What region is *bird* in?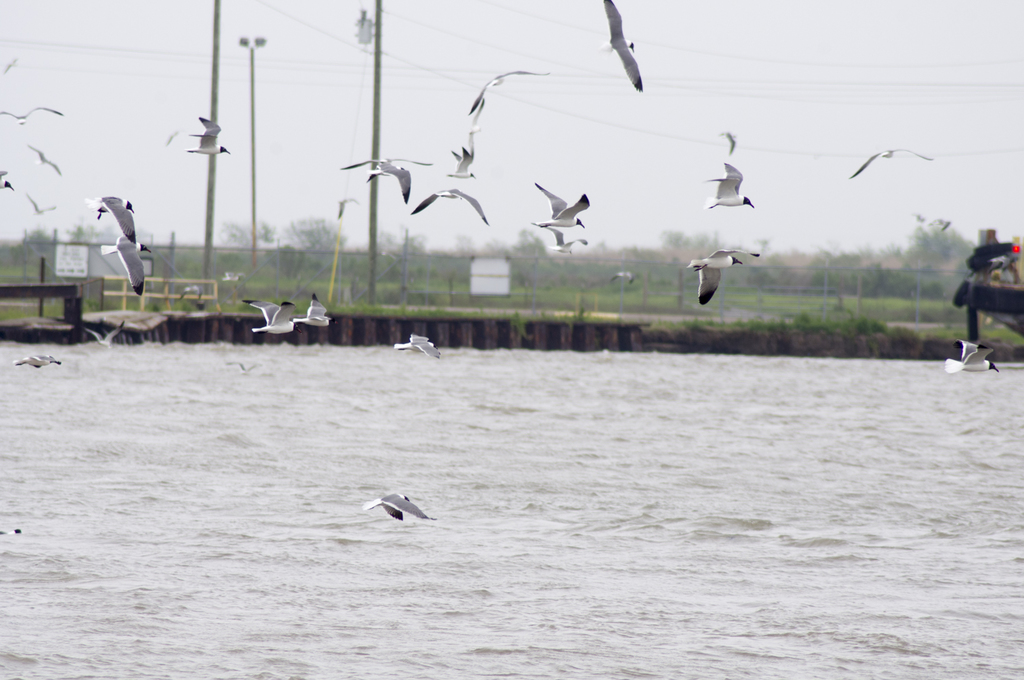
box(345, 489, 437, 533).
